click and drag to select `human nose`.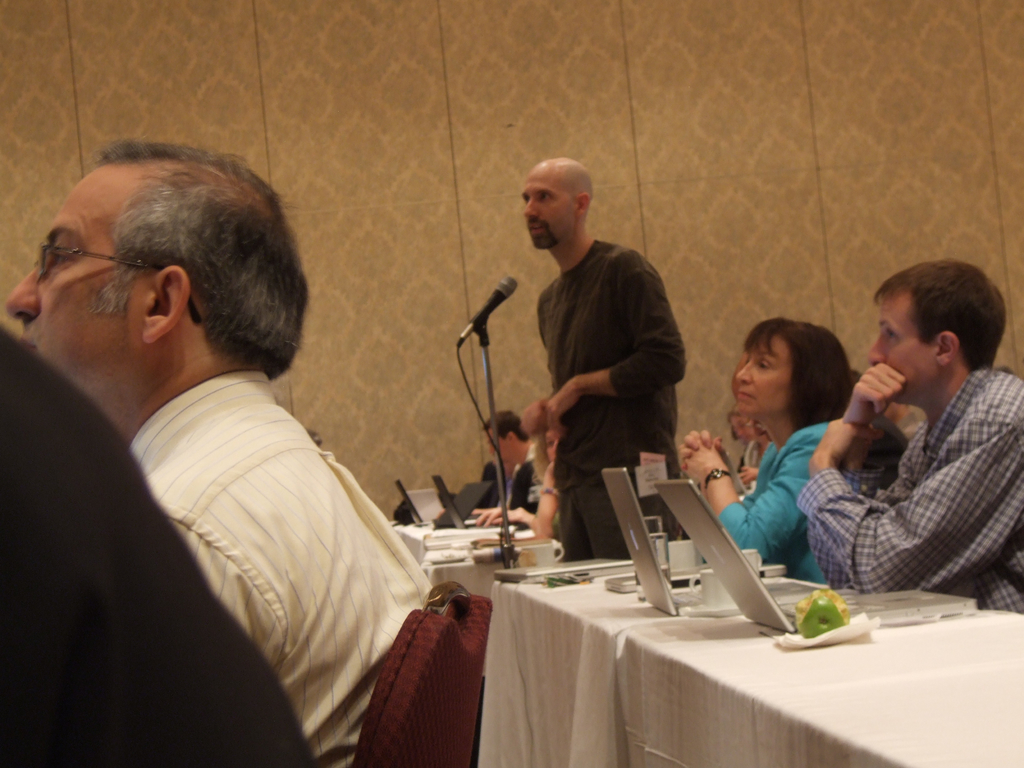
Selection: Rect(8, 259, 44, 319).
